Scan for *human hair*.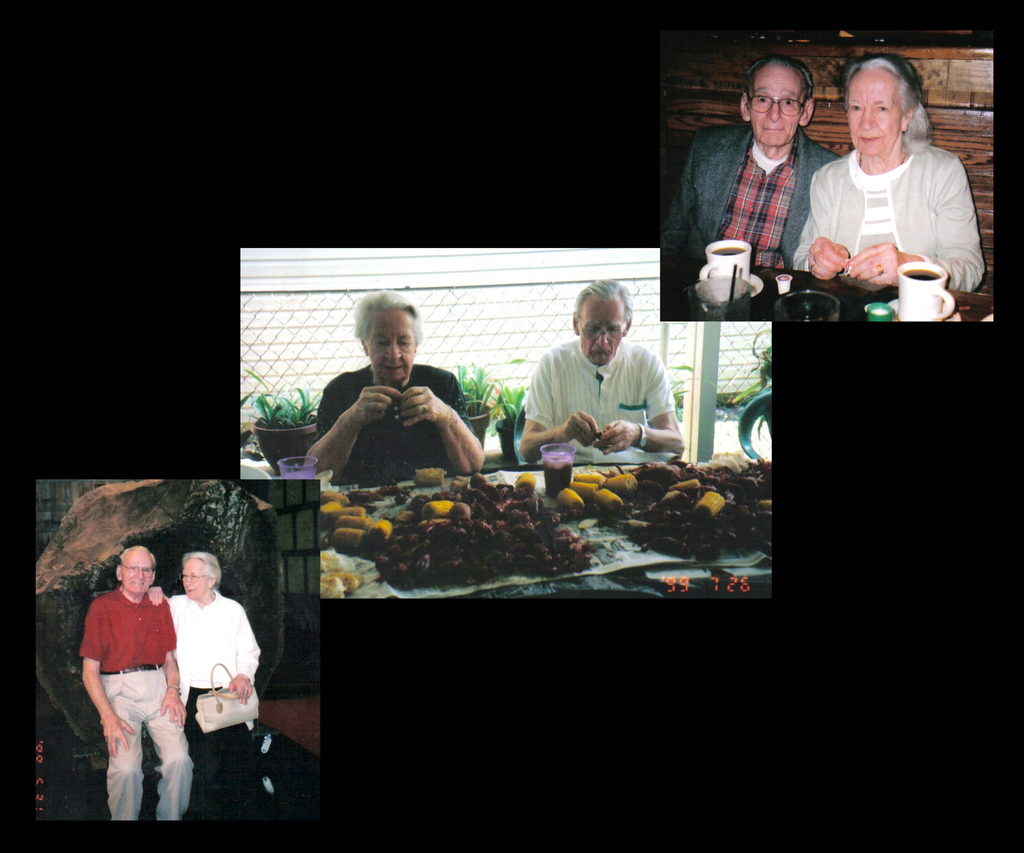
Scan result: left=850, top=54, right=937, bottom=156.
